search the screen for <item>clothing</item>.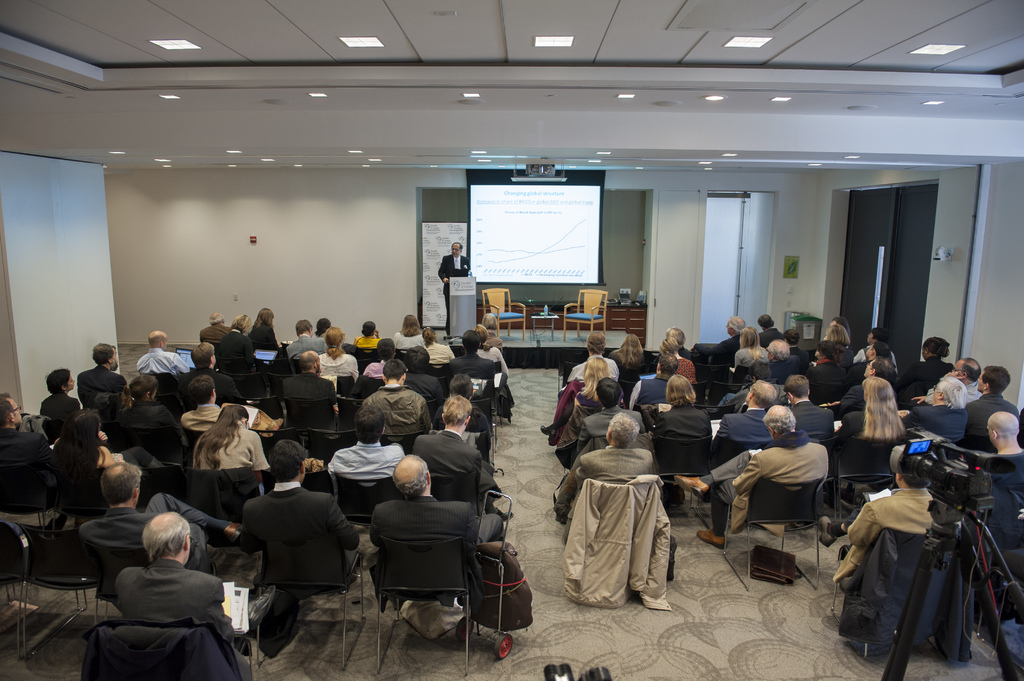
Found at 644/402/717/444.
